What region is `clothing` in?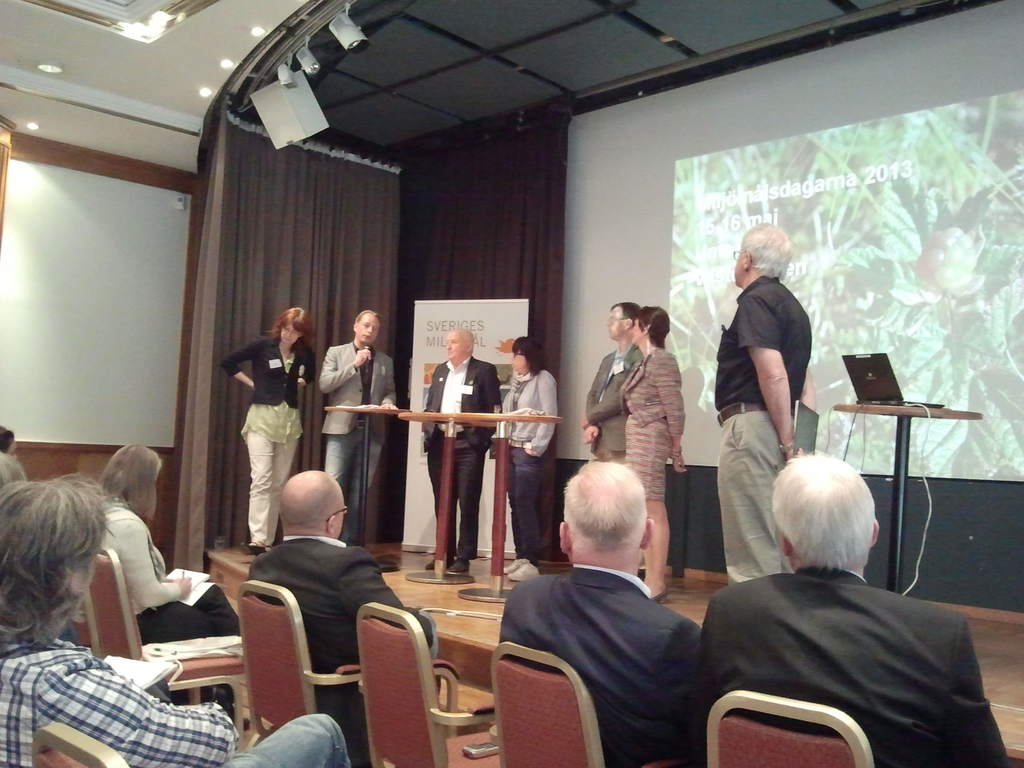
x1=429, y1=357, x2=499, y2=561.
